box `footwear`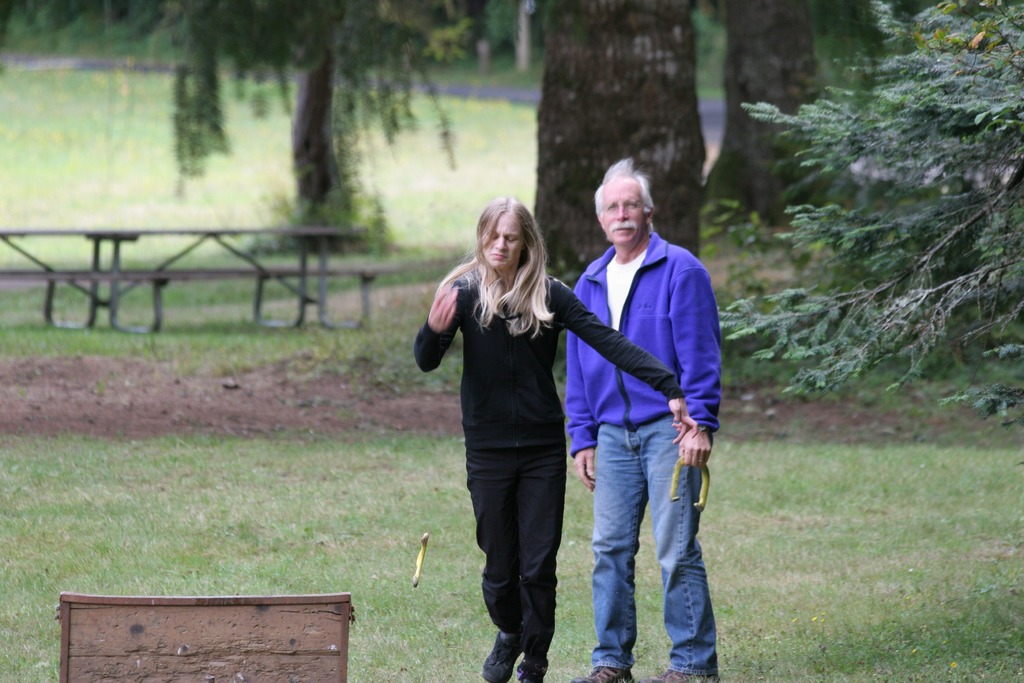
bbox(572, 666, 635, 682)
